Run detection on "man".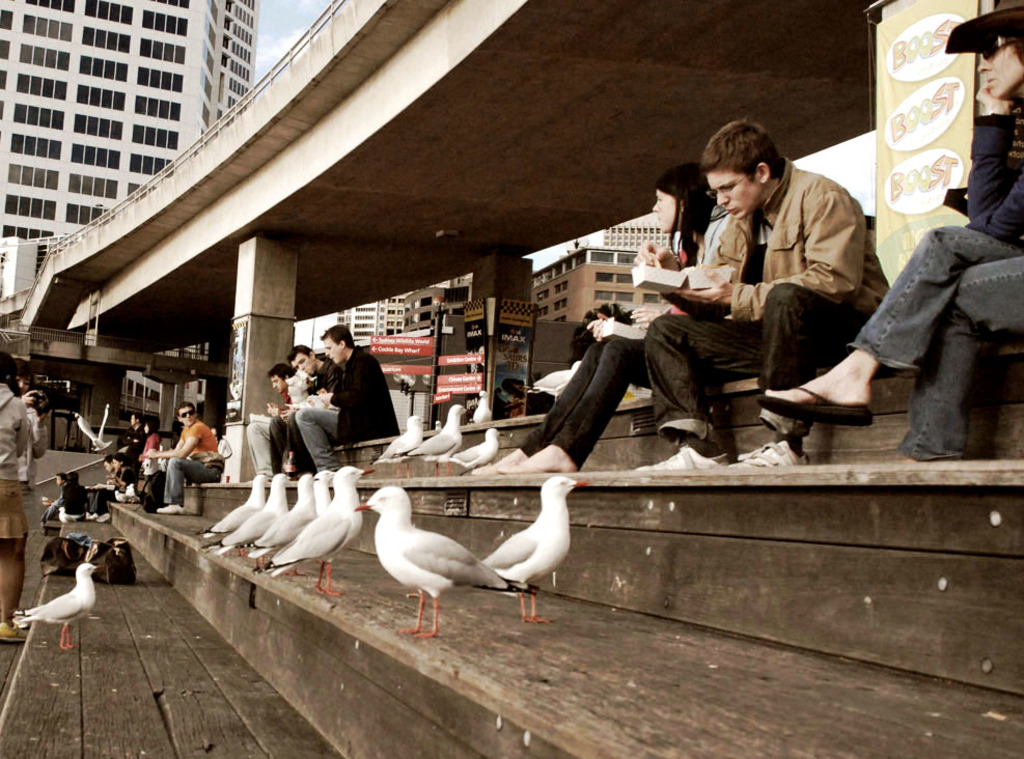
Result: [left=244, top=362, right=306, bottom=486].
